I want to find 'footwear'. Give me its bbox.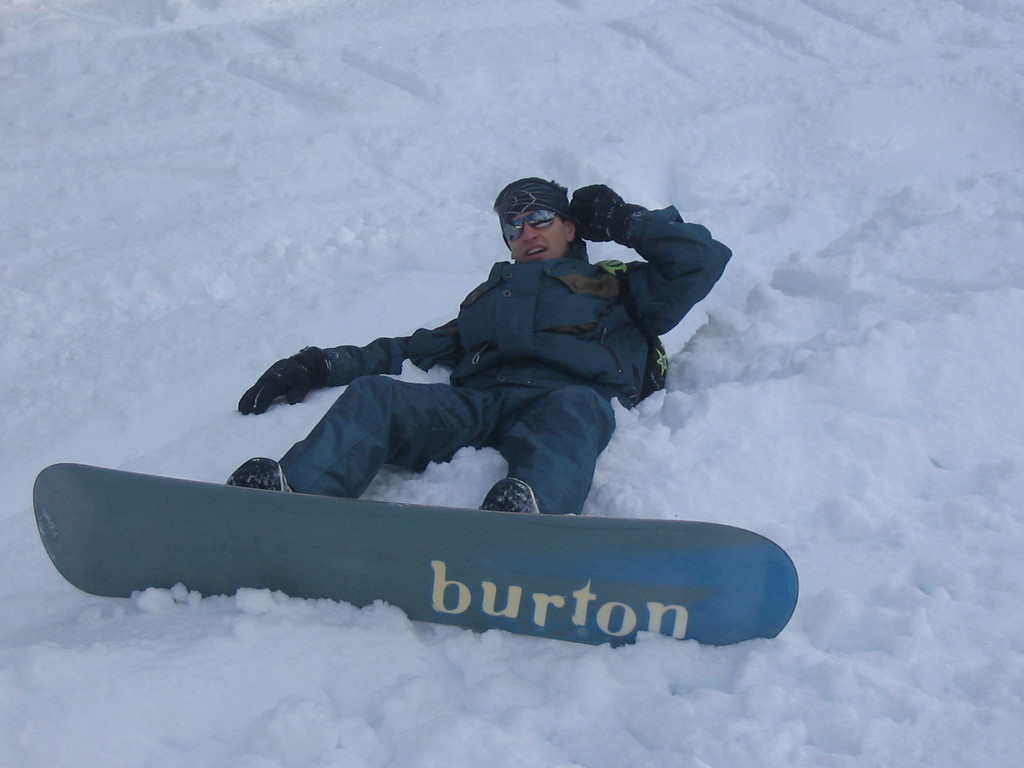
BBox(476, 477, 544, 516).
